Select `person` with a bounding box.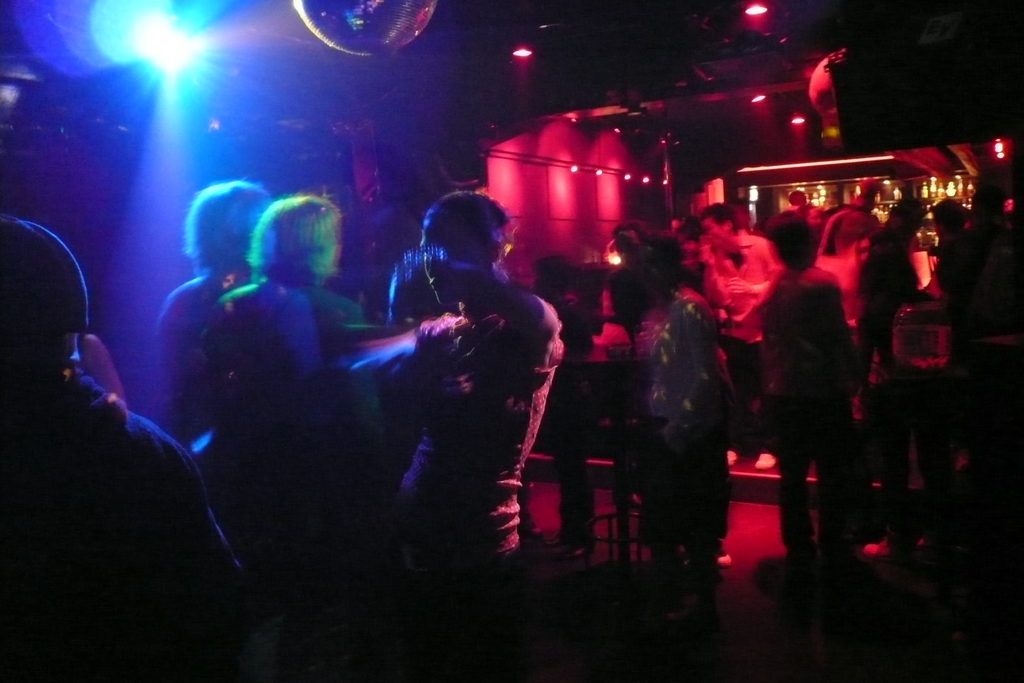
754 209 859 590.
